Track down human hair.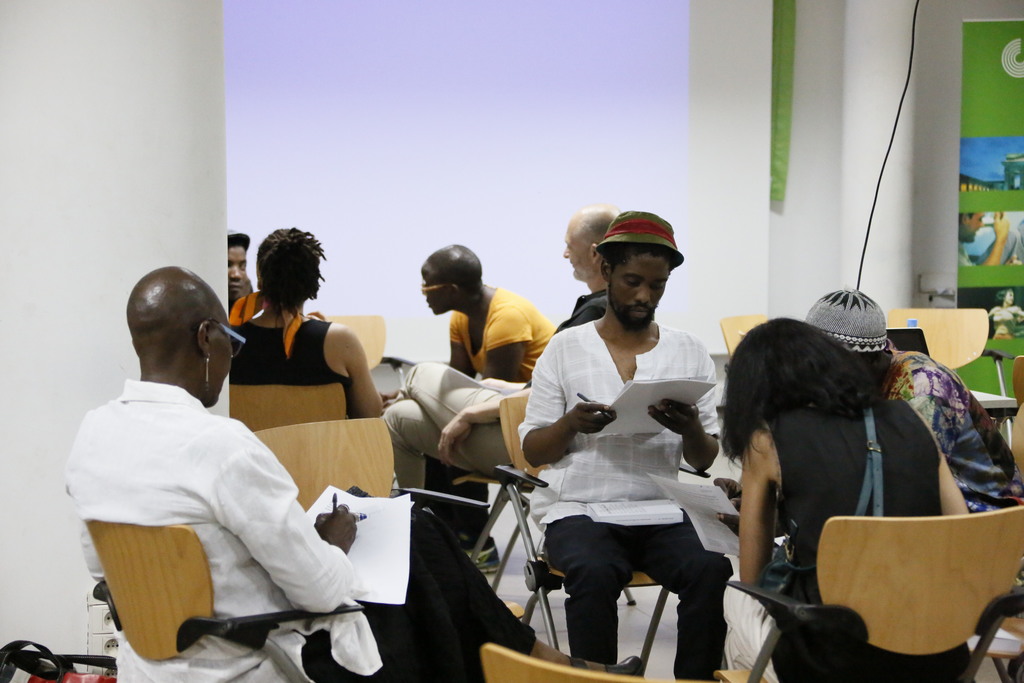
Tracked to select_region(245, 219, 321, 324).
